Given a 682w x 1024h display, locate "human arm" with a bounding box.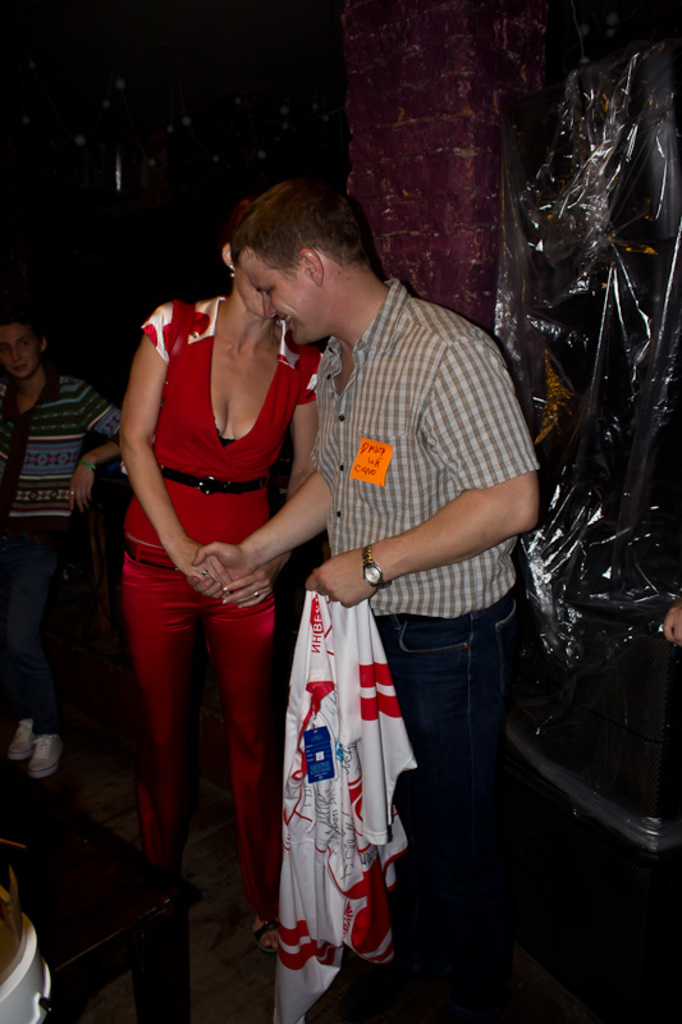
Located: <box>294,324,553,612</box>.
